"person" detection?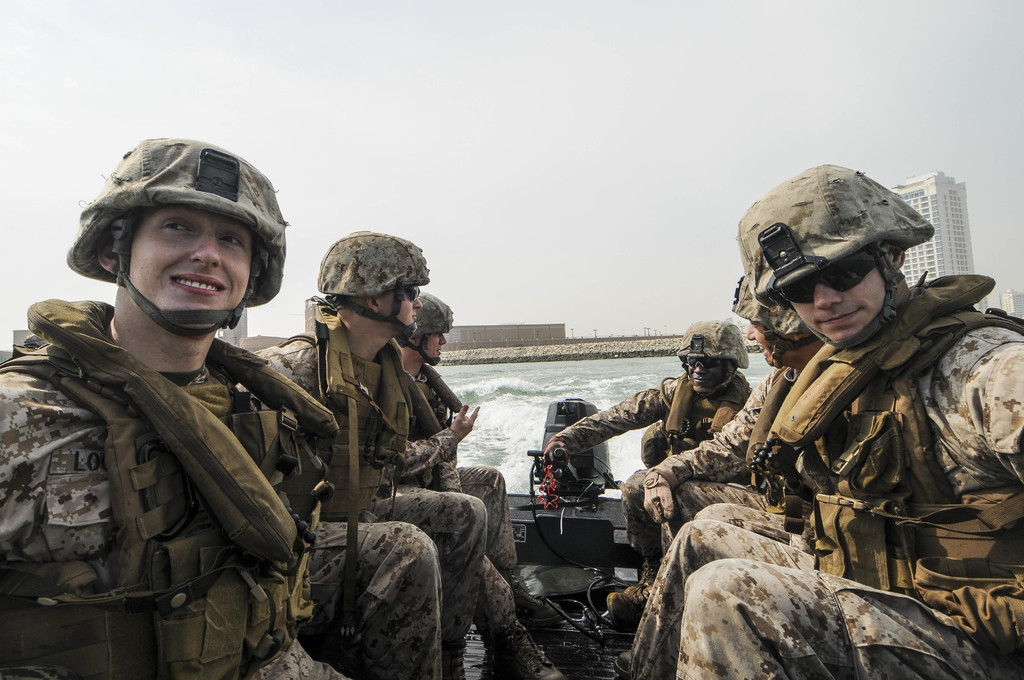
{"left": 675, "top": 161, "right": 1023, "bottom": 679}
